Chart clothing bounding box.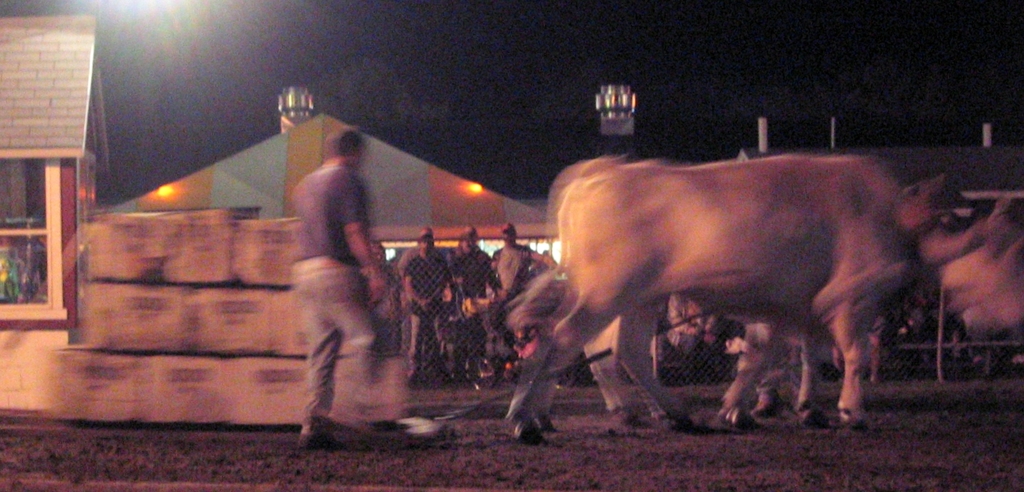
Charted: crop(492, 244, 538, 365).
